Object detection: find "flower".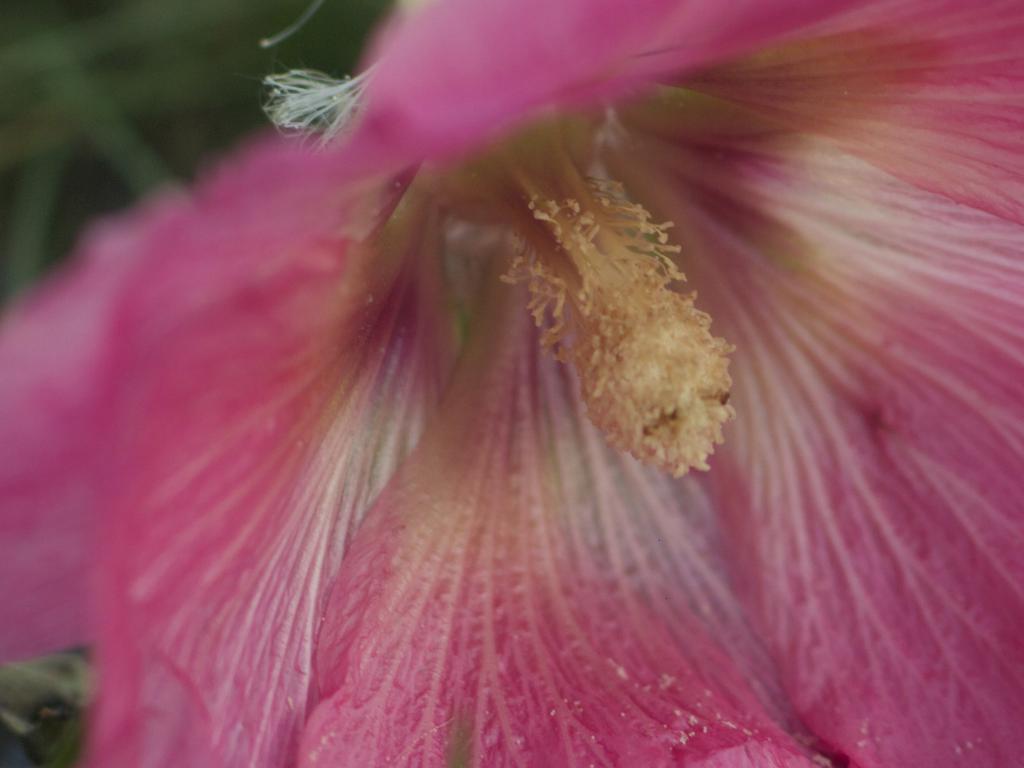
{"x1": 1, "y1": 0, "x2": 1023, "y2": 767}.
